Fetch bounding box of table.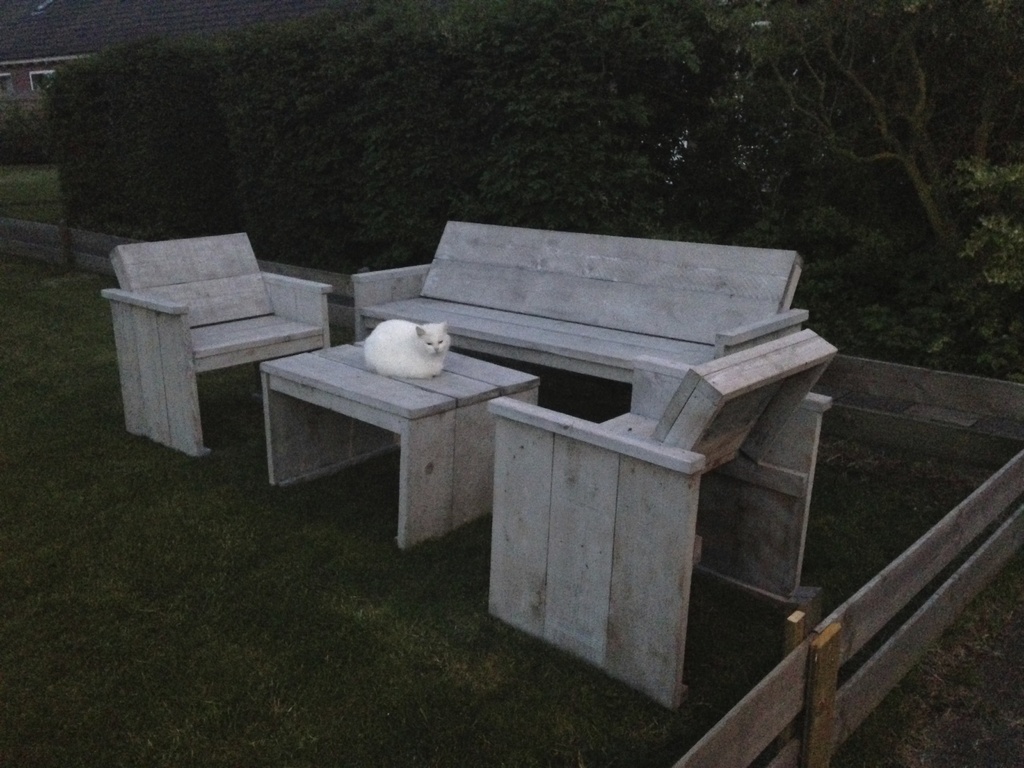
Bbox: box=[260, 338, 540, 550].
